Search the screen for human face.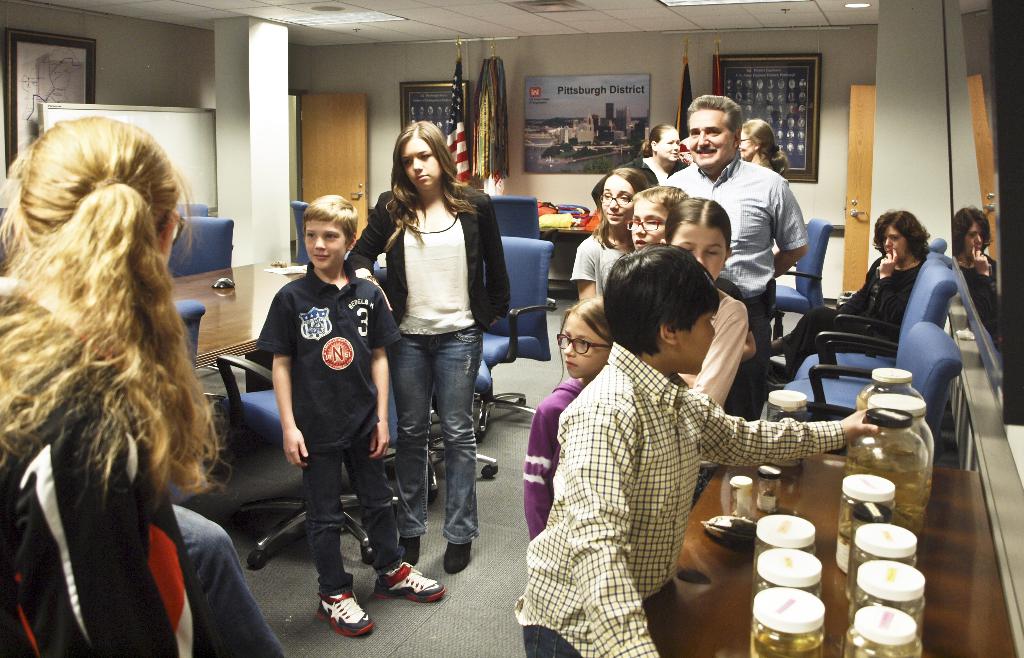
Found at region(629, 191, 666, 252).
